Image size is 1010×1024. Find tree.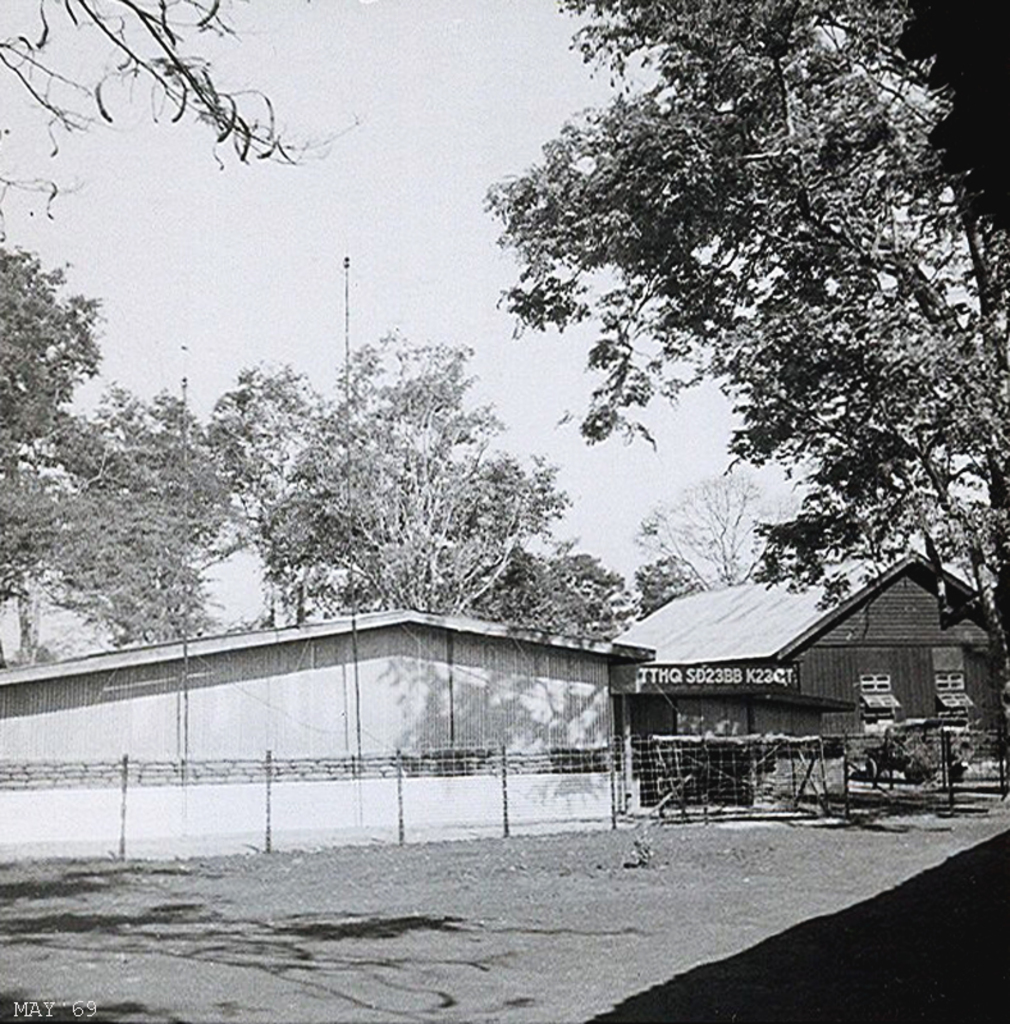
x1=479 y1=36 x2=996 y2=663.
